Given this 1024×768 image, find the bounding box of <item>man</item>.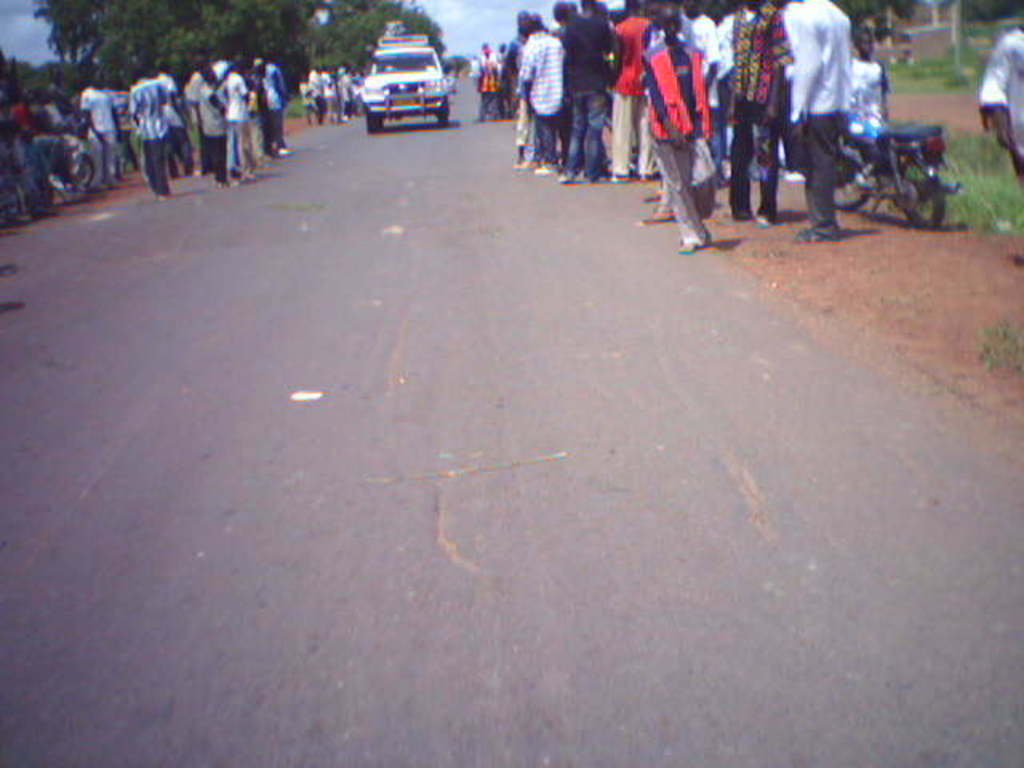
bbox(690, 3, 726, 181).
